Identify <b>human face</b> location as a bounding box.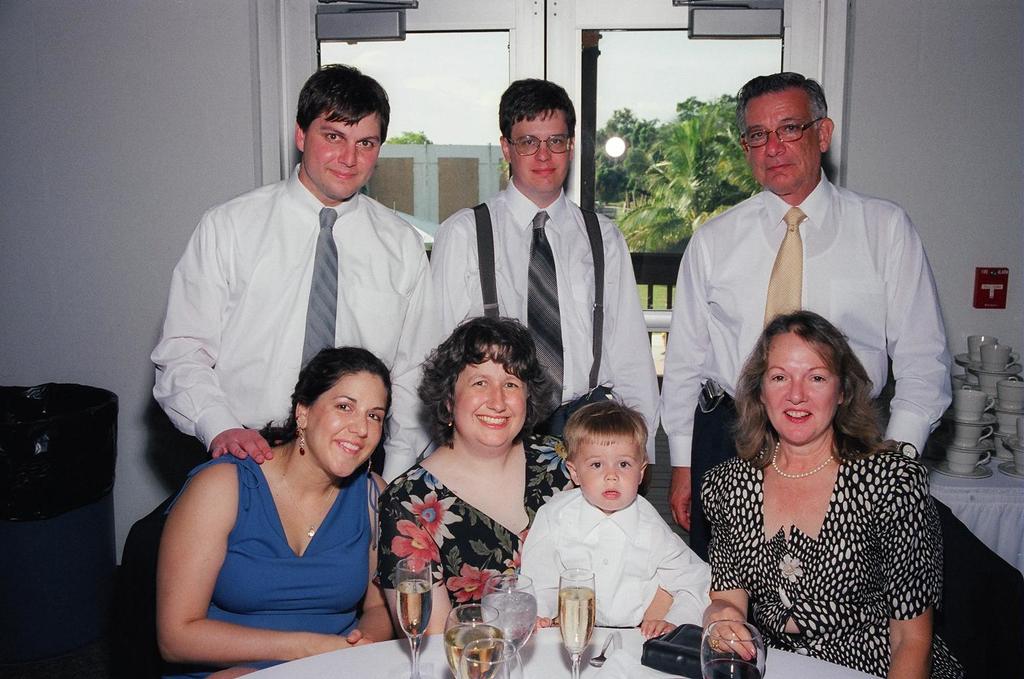
bbox(582, 444, 641, 510).
